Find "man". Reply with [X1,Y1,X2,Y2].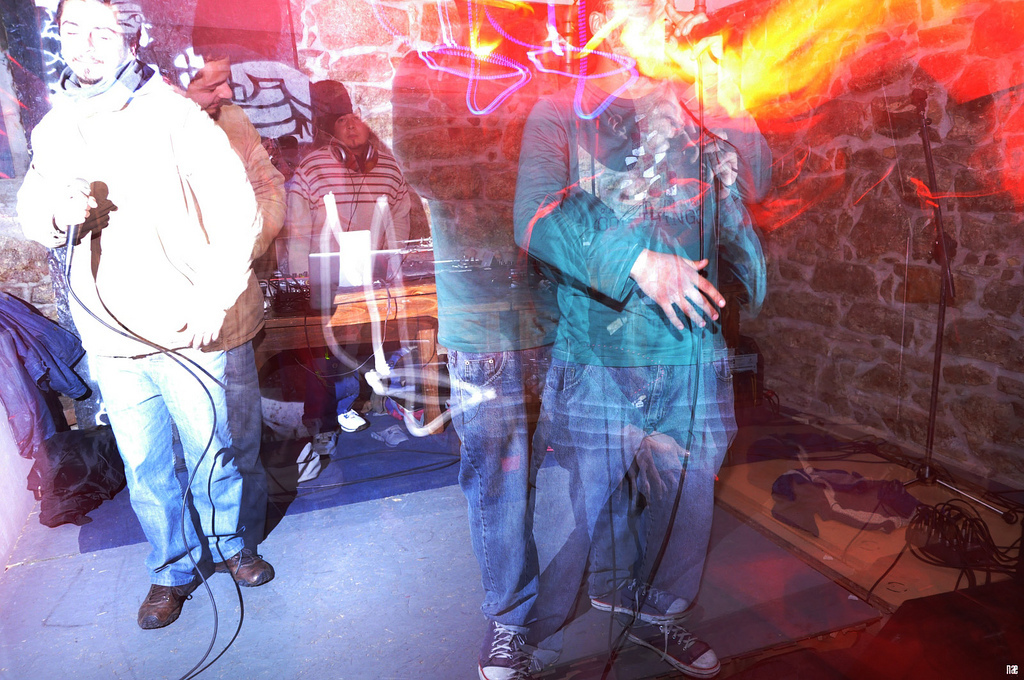
[282,95,414,449].
